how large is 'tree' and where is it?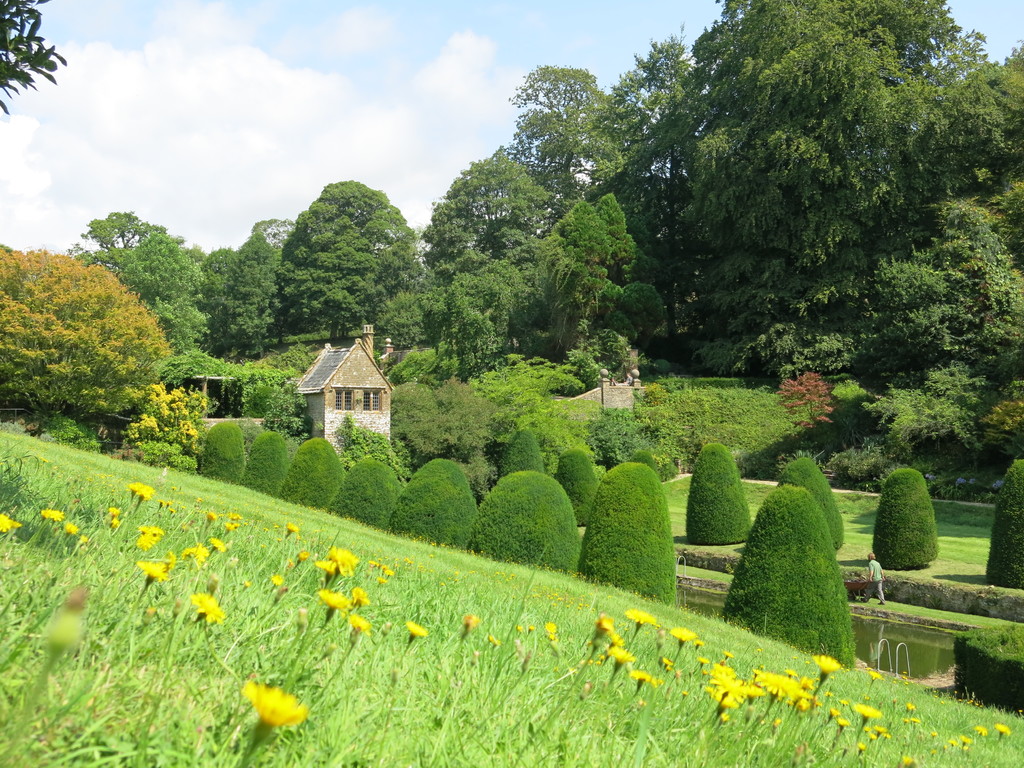
Bounding box: bbox=[188, 247, 237, 351].
